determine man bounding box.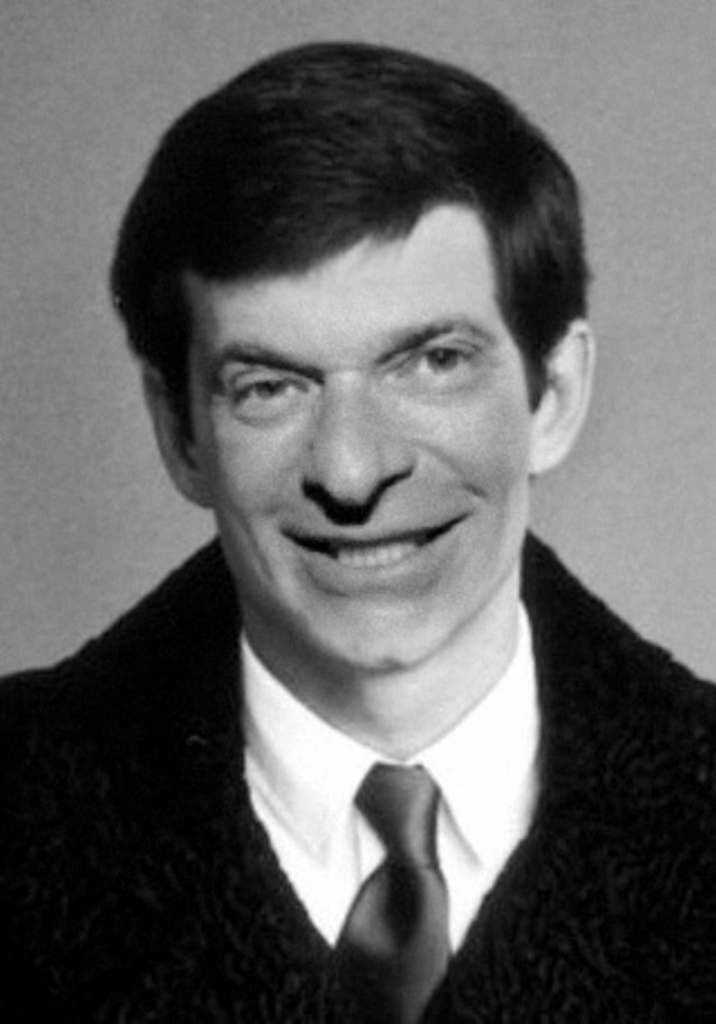
Determined: 0:93:715:1009.
